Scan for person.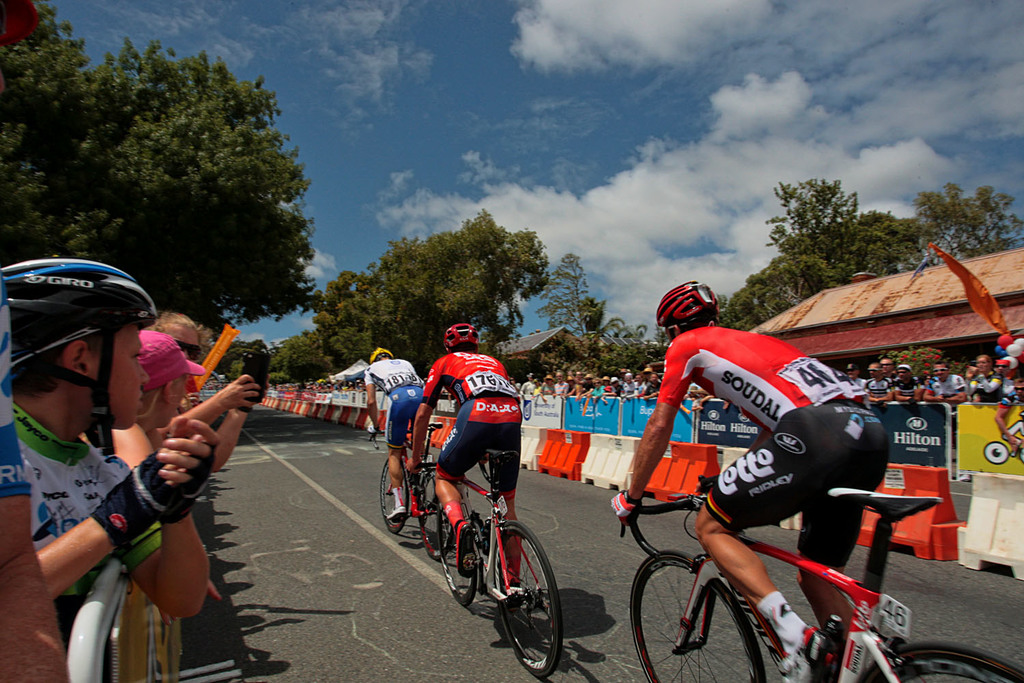
Scan result: 609:277:898:682.
